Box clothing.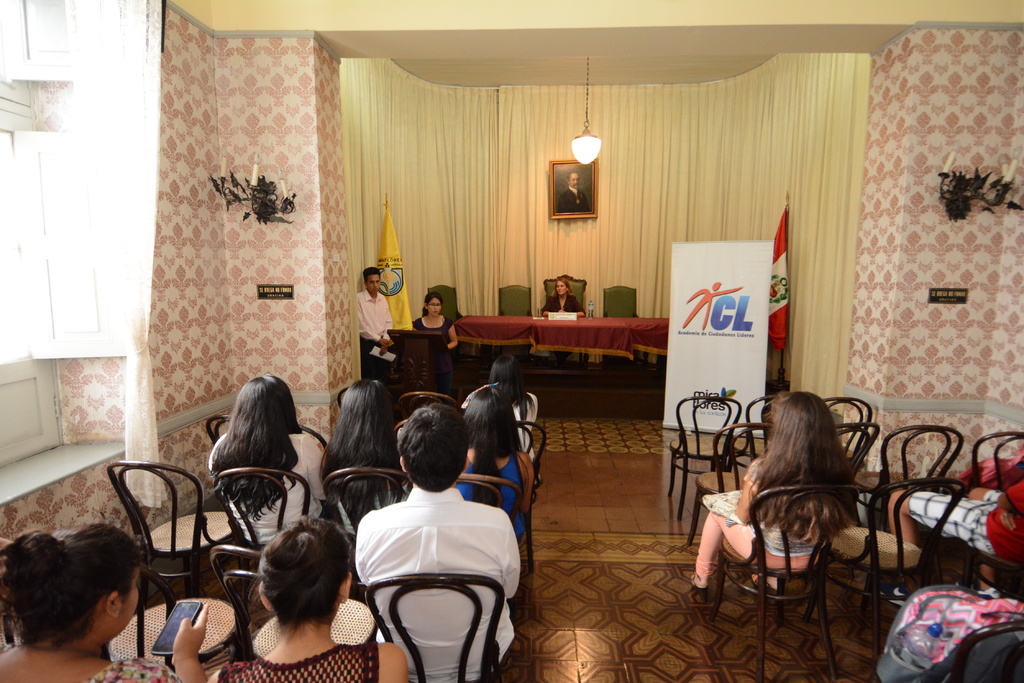
{"x1": 505, "y1": 382, "x2": 543, "y2": 451}.
